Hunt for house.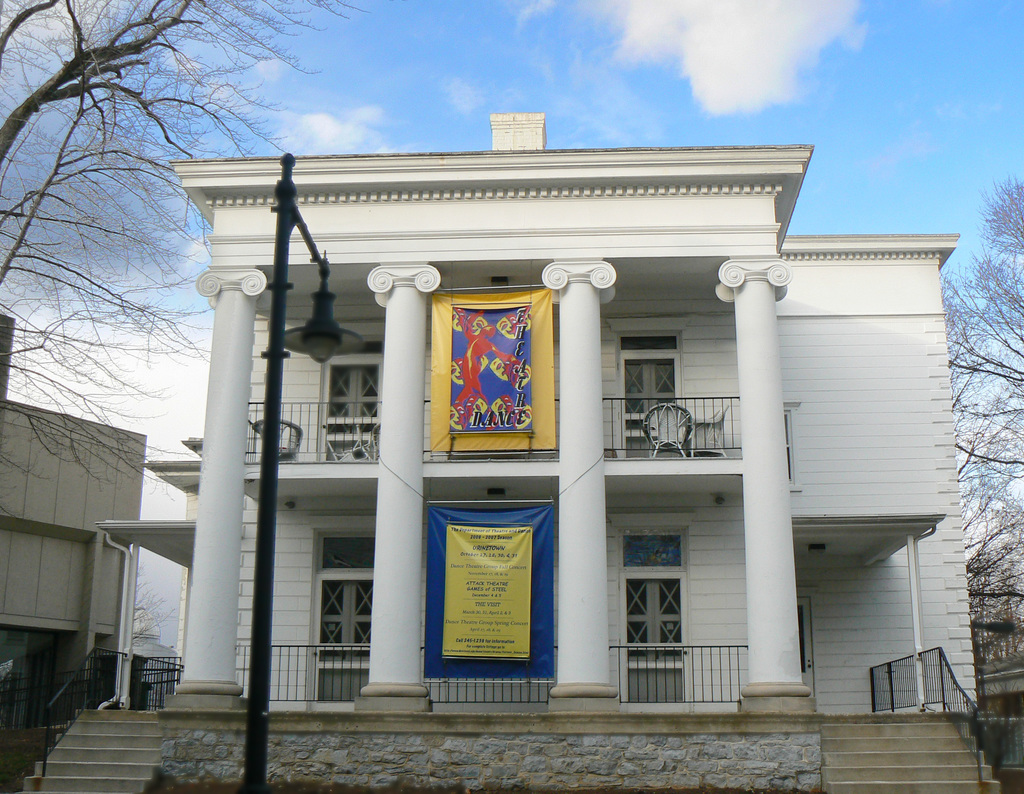
Hunted down at rect(0, 303, 145, 793).
